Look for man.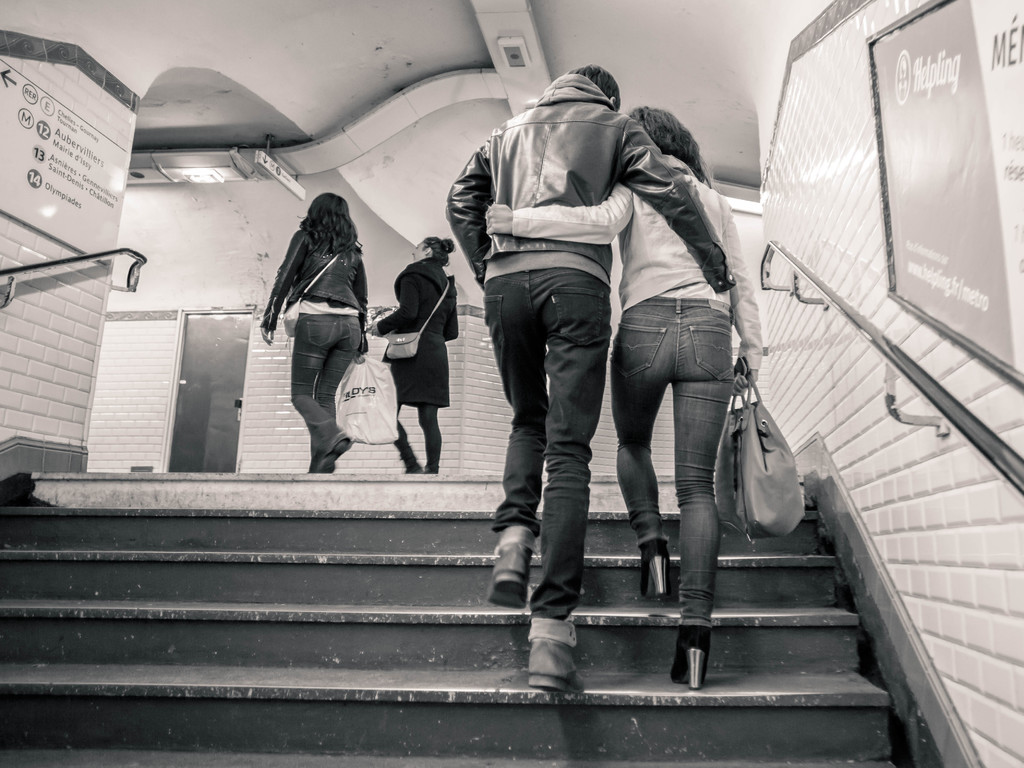
Found: [left=431, top=35, right=746, bottom=671].
